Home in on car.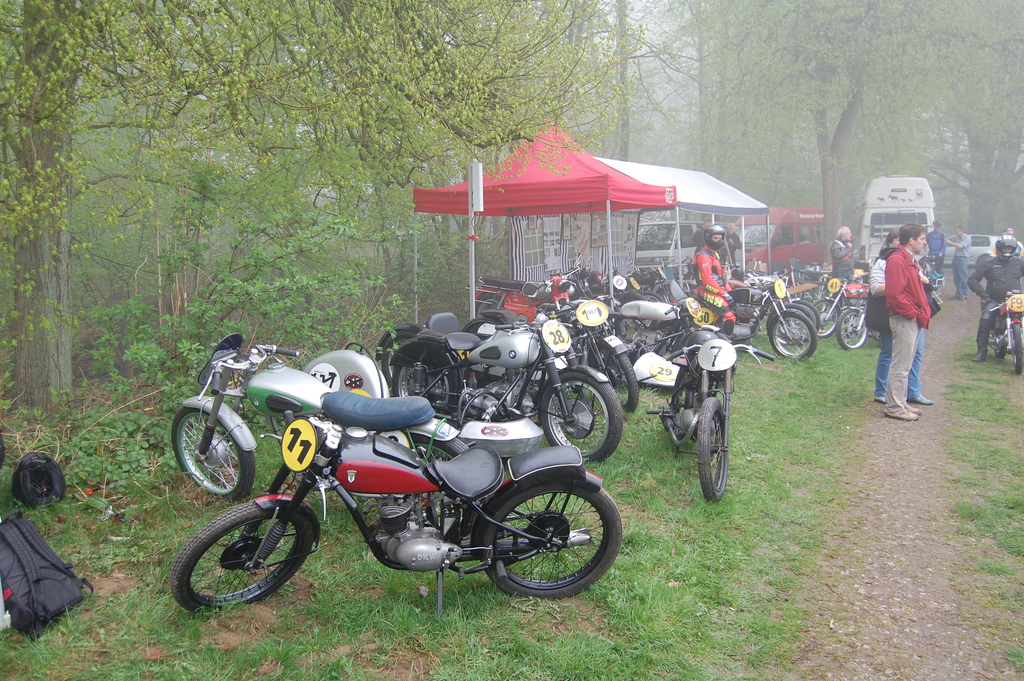
Homed in at locate(943, 234, 1001, 268).
